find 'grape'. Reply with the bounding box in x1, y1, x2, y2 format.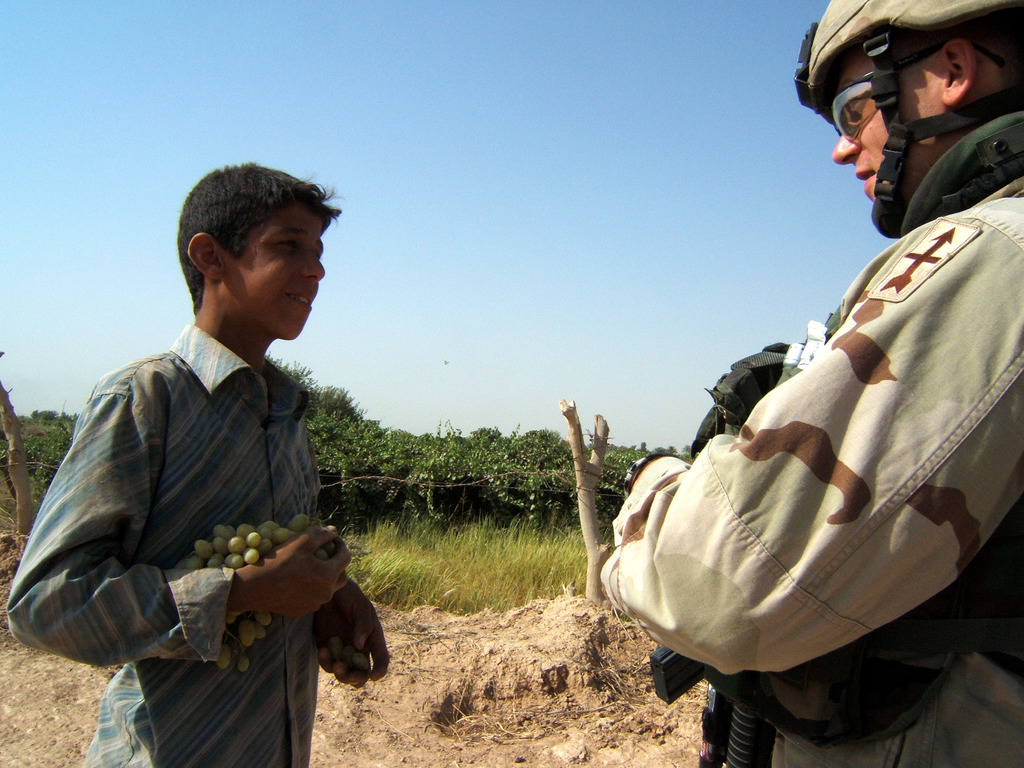
341, 646, 353, 663.
